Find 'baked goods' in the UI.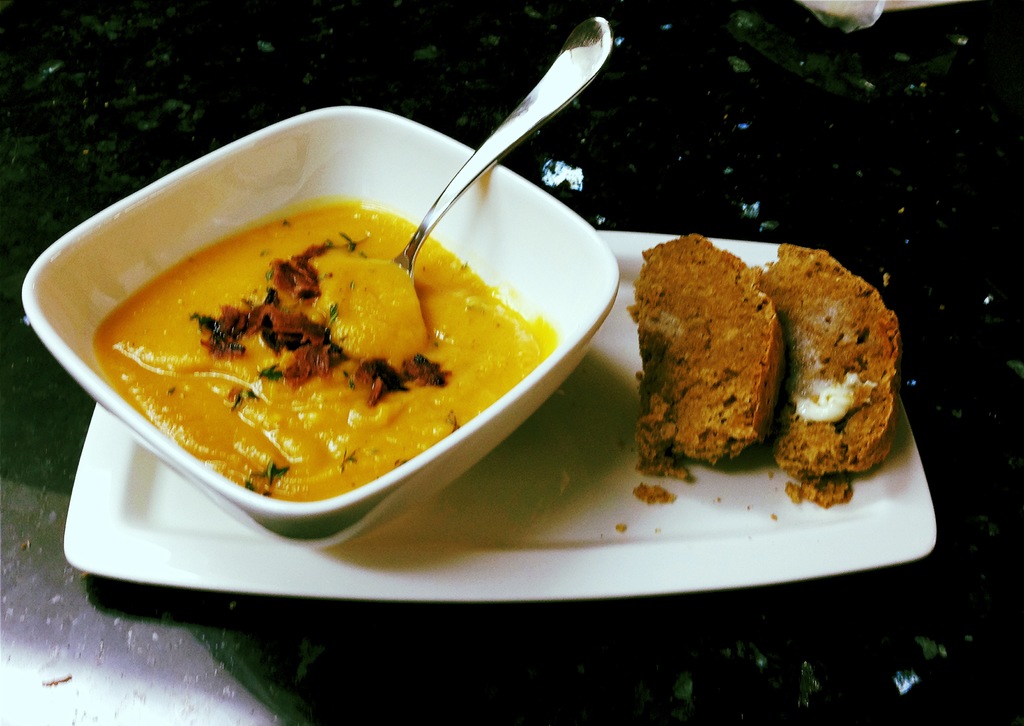
UI element at detection(757, 243, 906, 506).
